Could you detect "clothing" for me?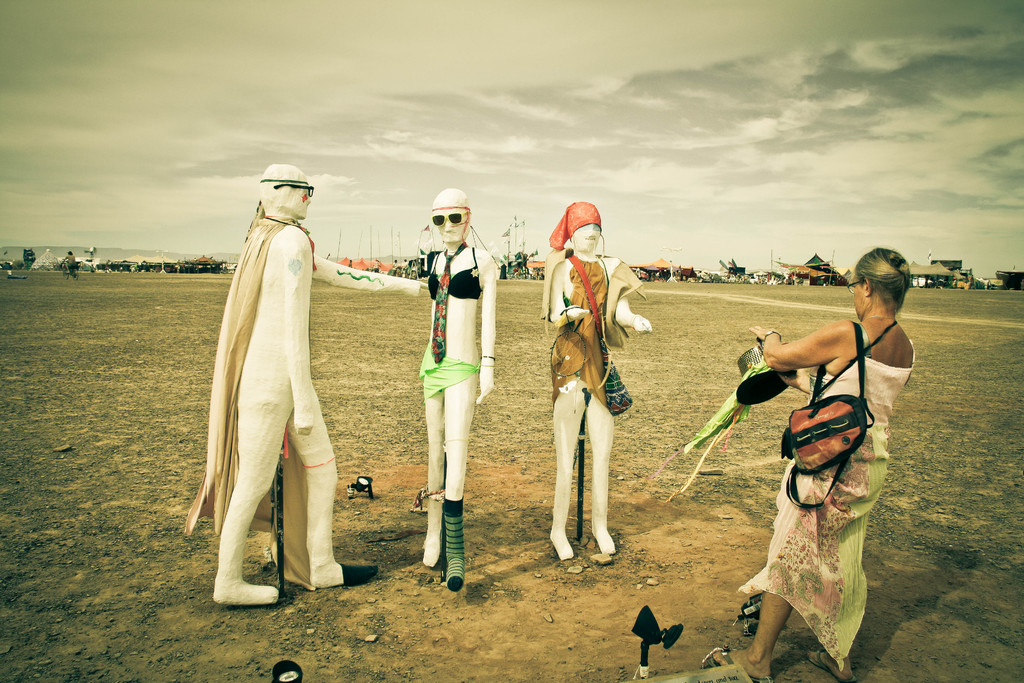
Detection result: 549:249:624:430.
